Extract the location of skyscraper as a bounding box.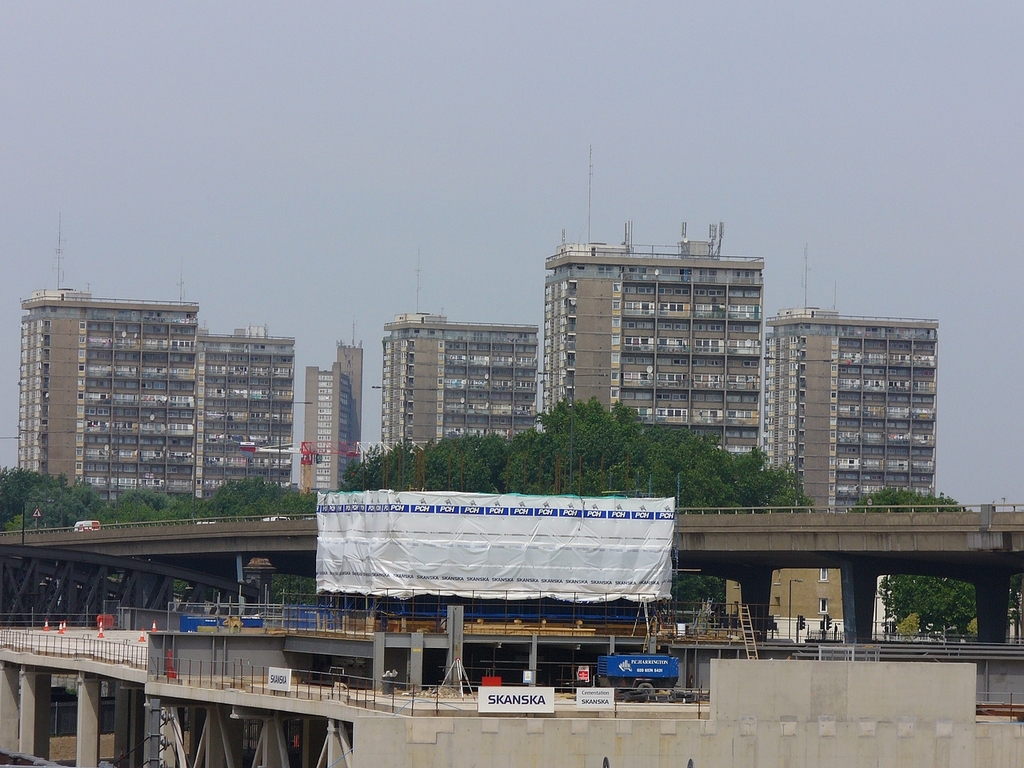
(303, 334, 362, 498).
